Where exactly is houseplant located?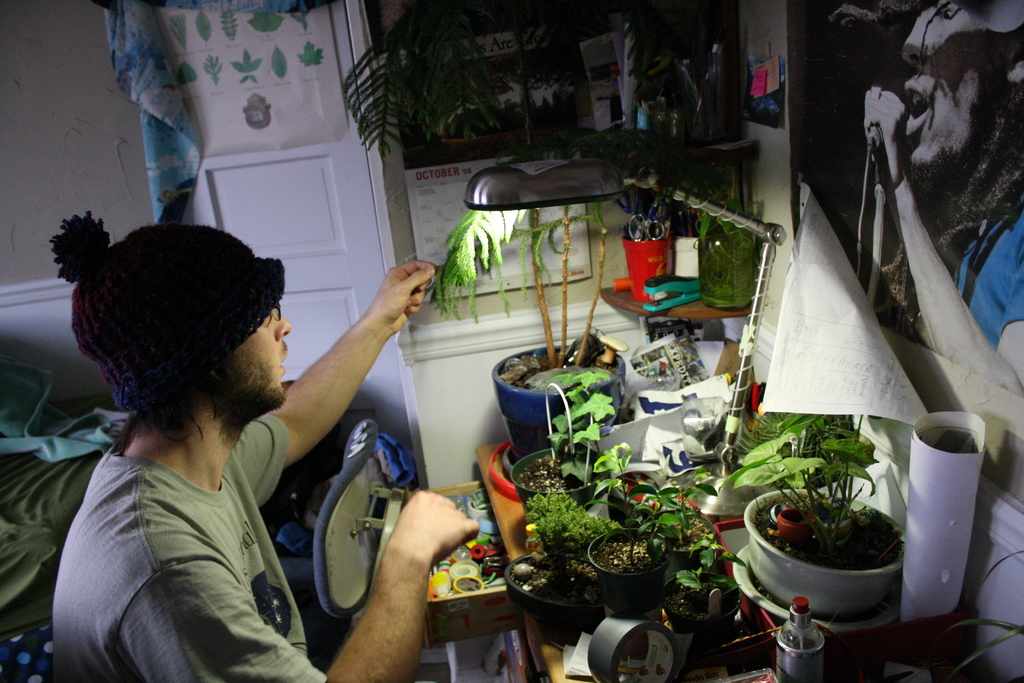
Its bounding box is left=499, top=495, right=615, bottom=614.
